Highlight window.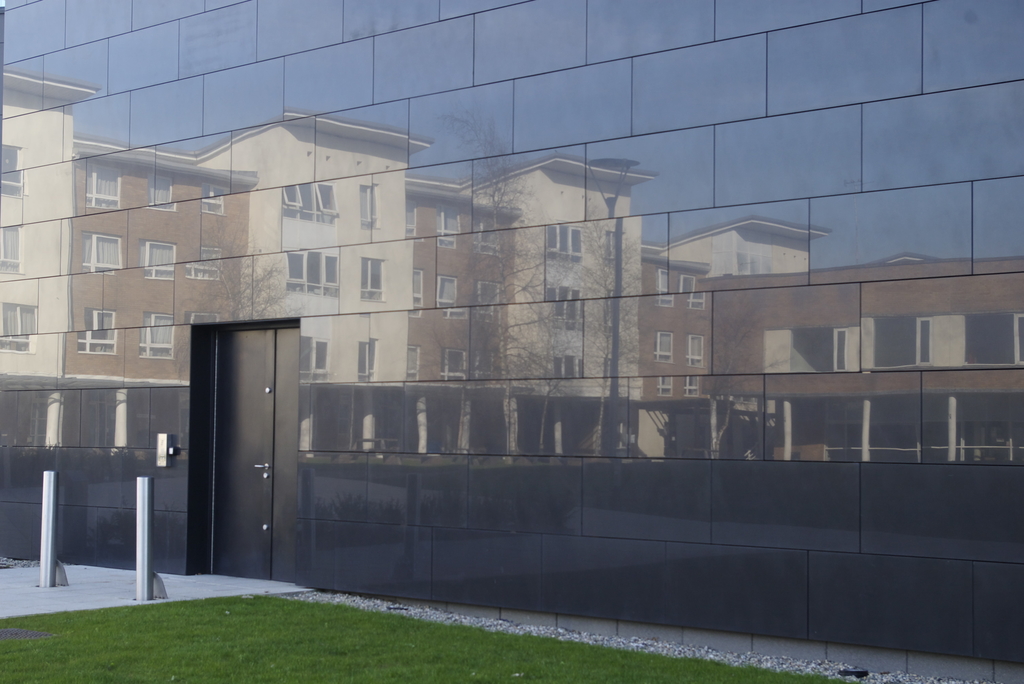
Highlighted region: <bbox>650, 373, 682, 396</bbox>.
